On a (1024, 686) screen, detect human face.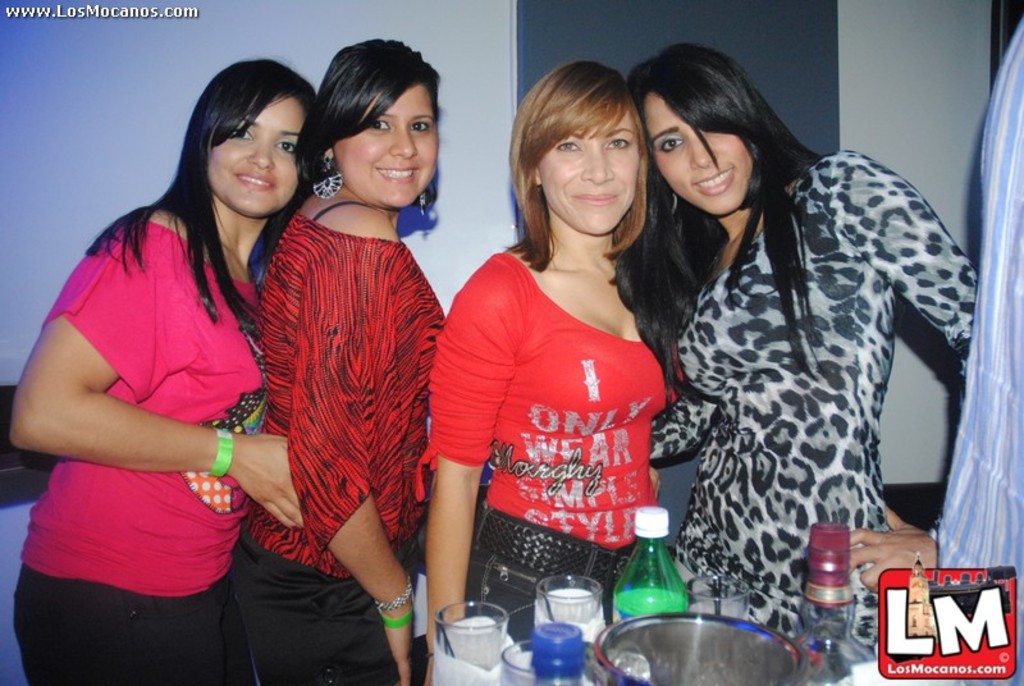
box=[334, 83, 440, 207].
